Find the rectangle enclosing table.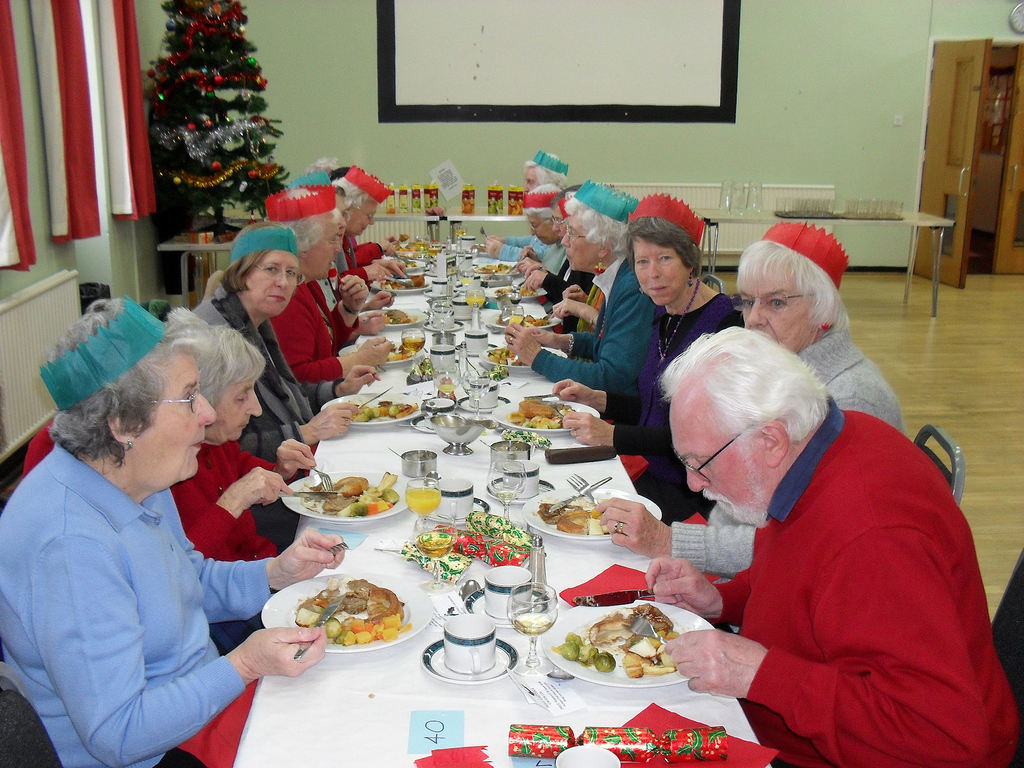
box(157, 212, 259, 308).
